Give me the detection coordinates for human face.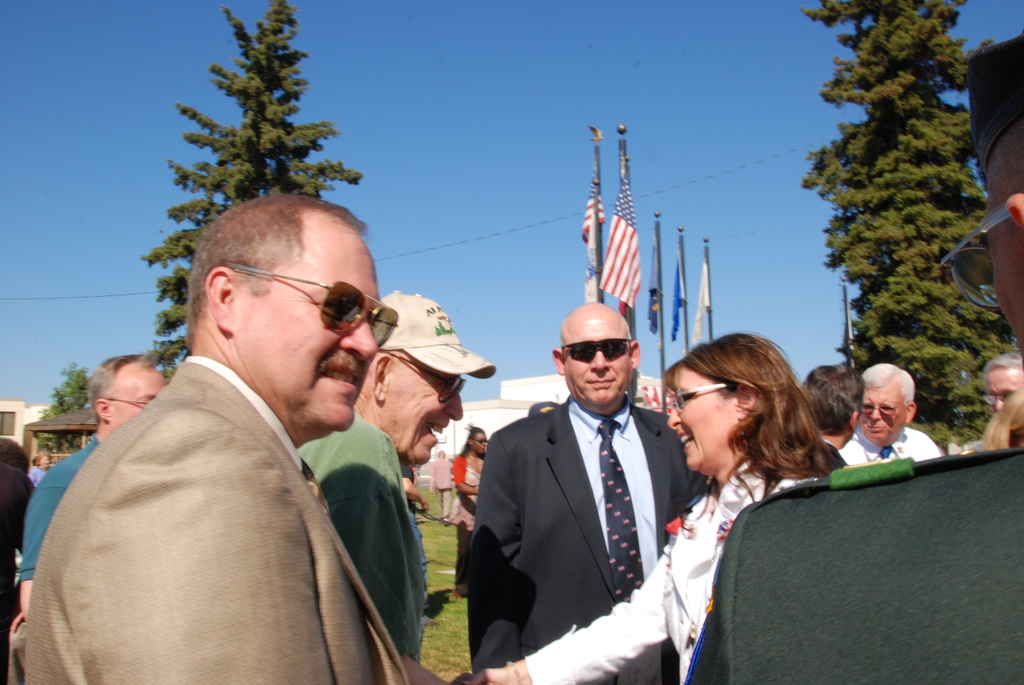
box(237, 237, 376, 432).
